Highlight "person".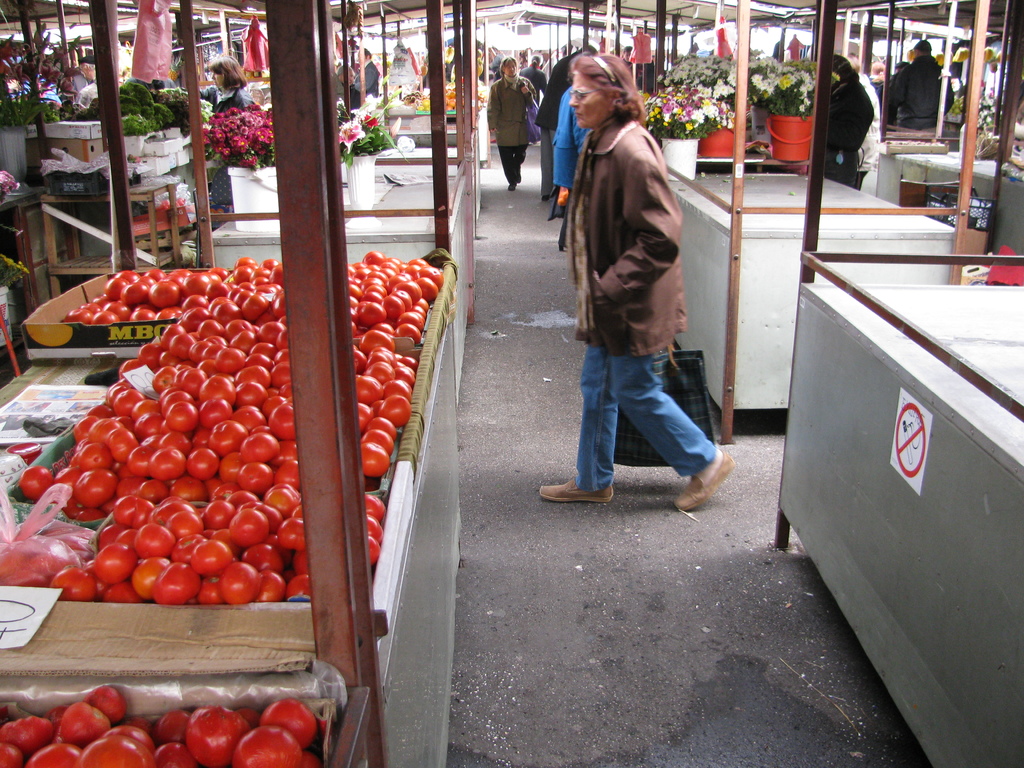
Highlighted region: rect(564, 31, 726, 544).
